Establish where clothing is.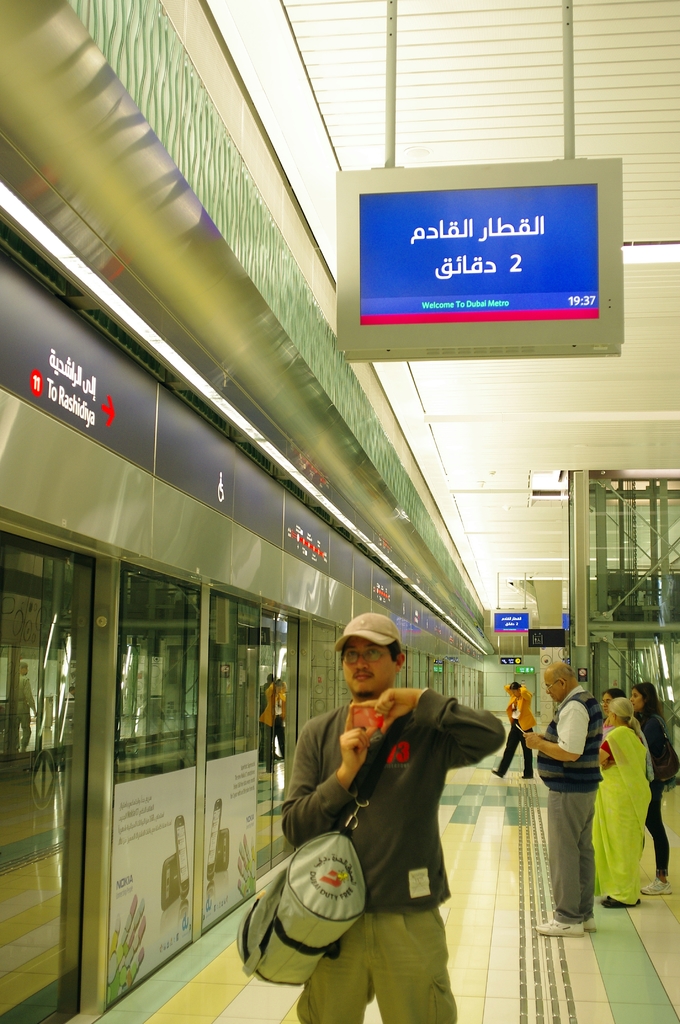
Established at detection(318, 665, 492, 991).
